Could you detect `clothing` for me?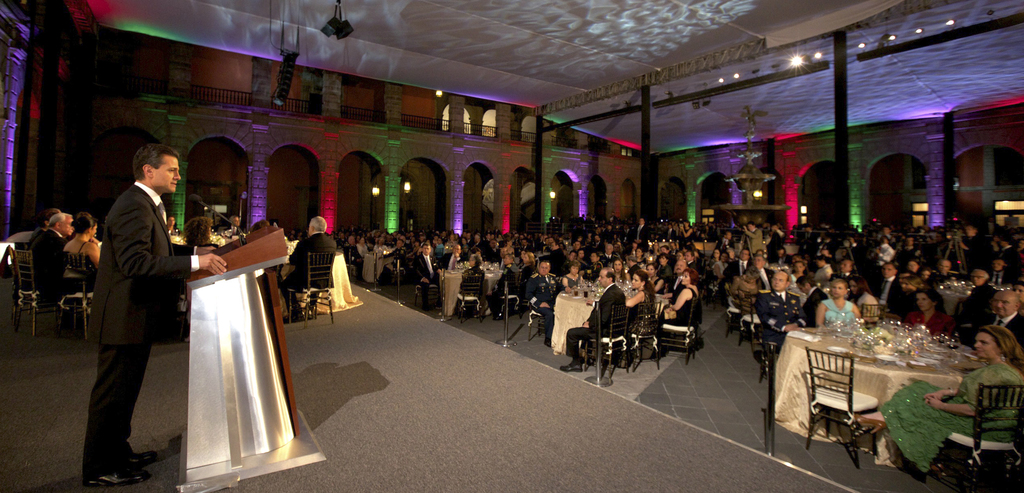
Detection result: <region>989, 313, 1023, 342</region>.
